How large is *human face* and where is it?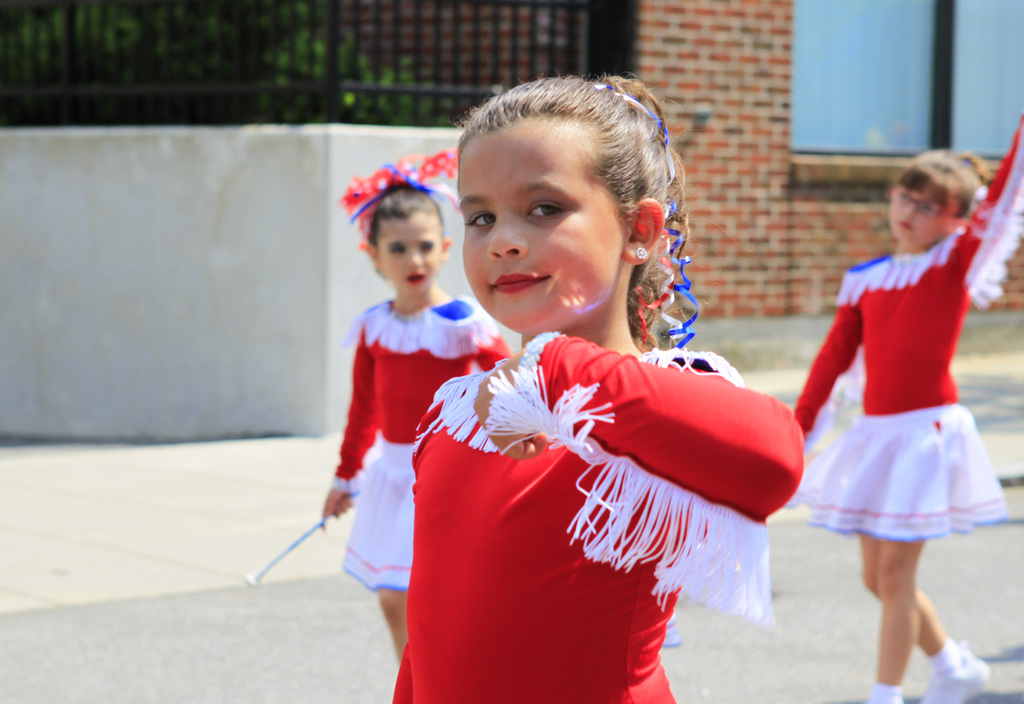
Bounding box: (x1=376, y1=213, x2=448, y2=298).
